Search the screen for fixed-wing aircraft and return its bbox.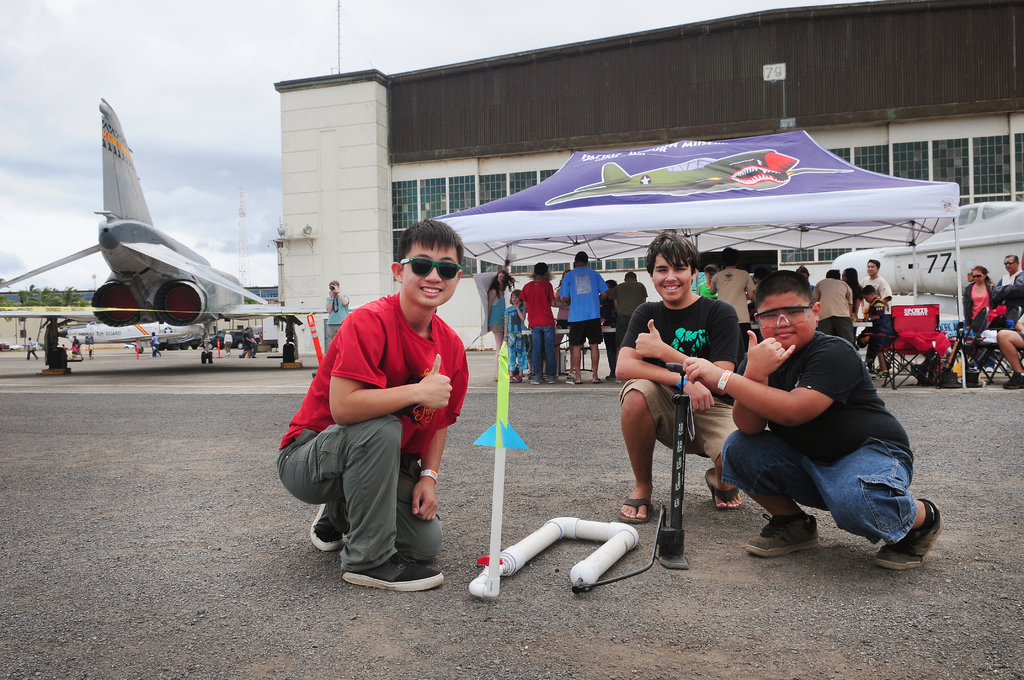
Found: bbox(0, 92, 367, 324).
